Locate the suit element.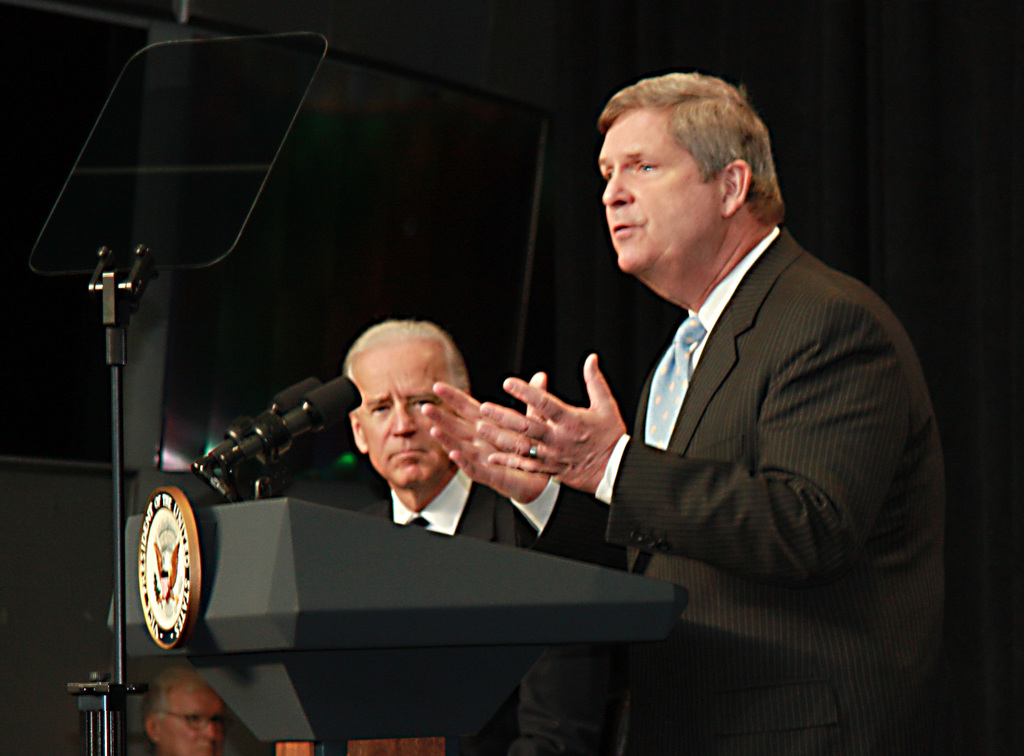
Element bbox: [x1=356, y1=486, x2=519, y2=543].
